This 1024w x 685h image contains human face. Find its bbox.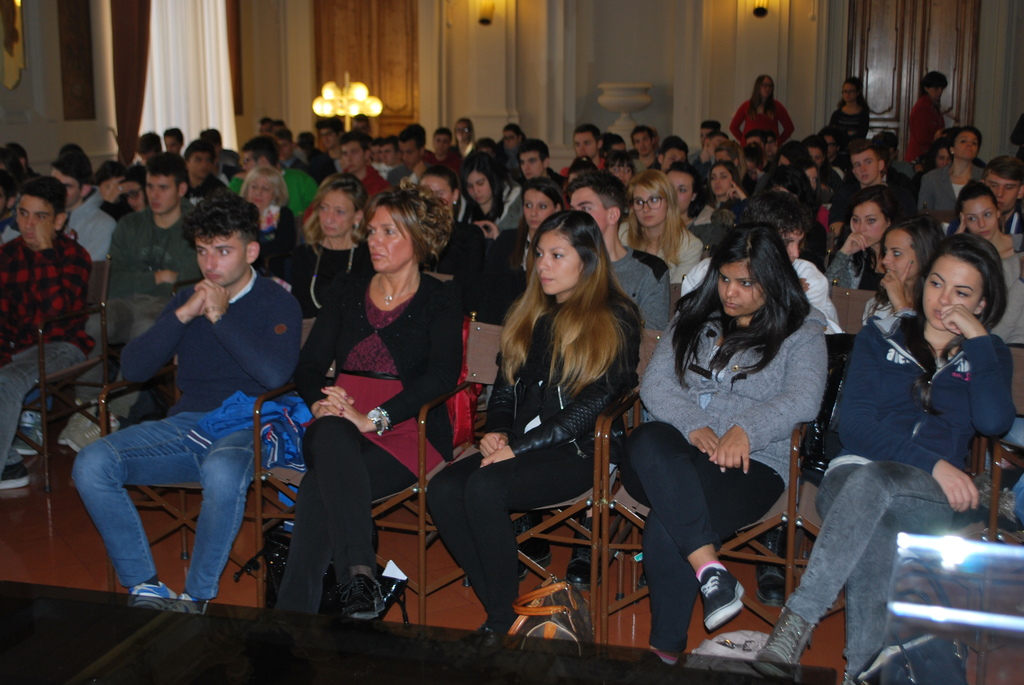
632, 183, 668, 226.
